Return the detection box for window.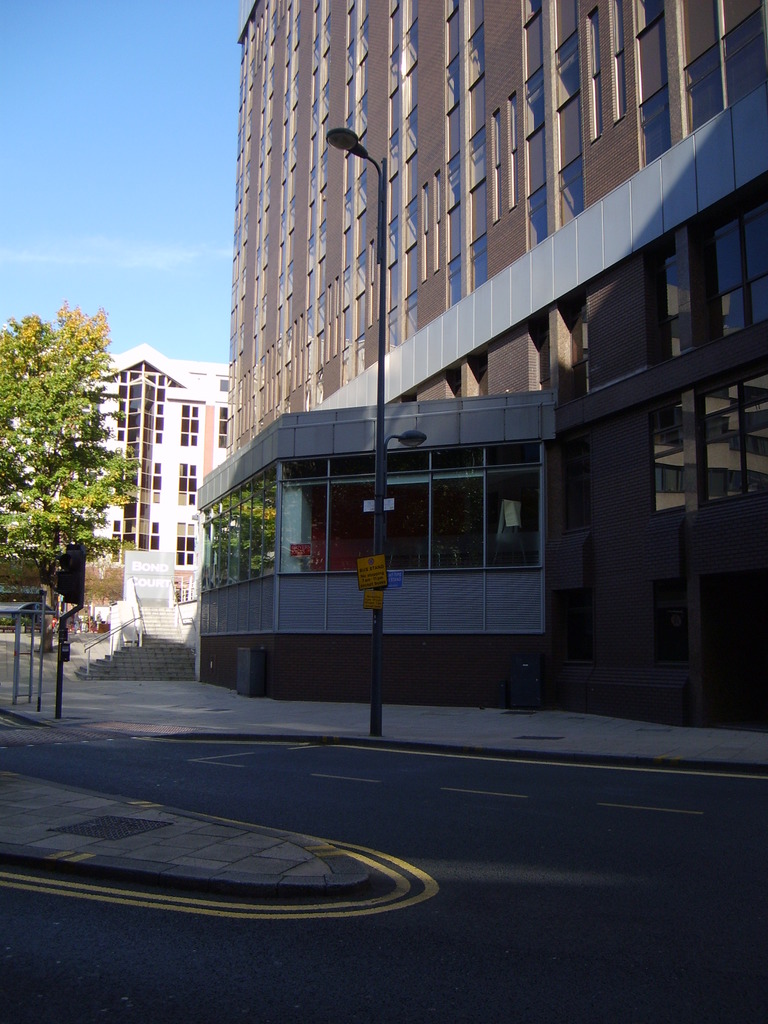
<box>659,389,728,518</box>.
